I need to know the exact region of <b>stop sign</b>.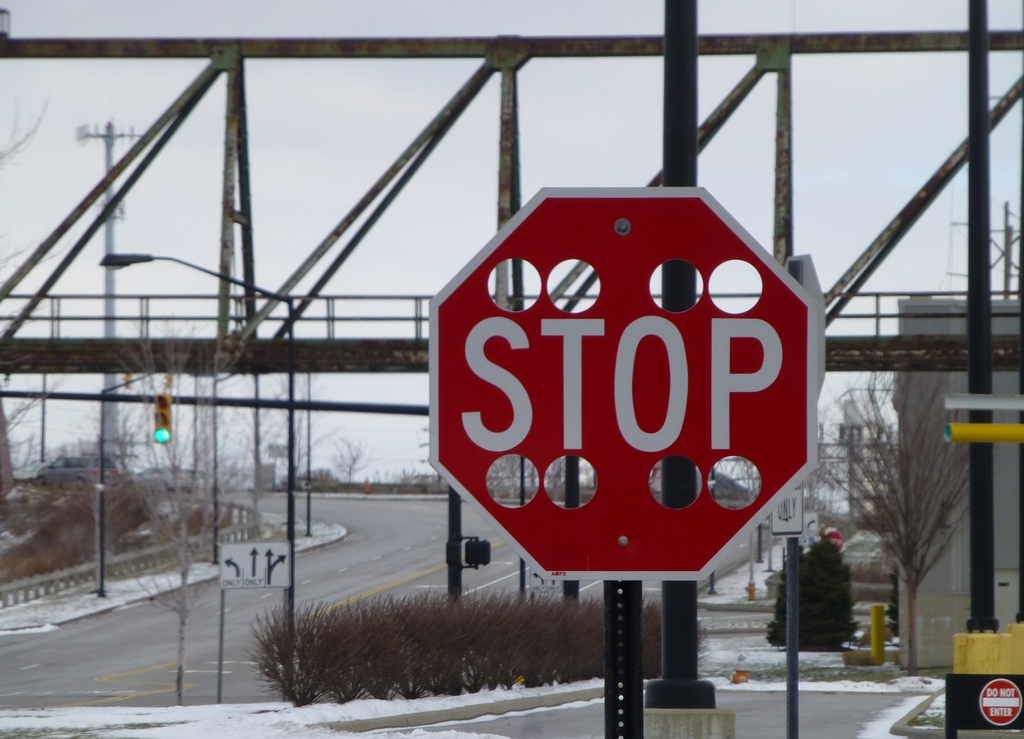
Region: bbox=[426, 191, 822, 575].
